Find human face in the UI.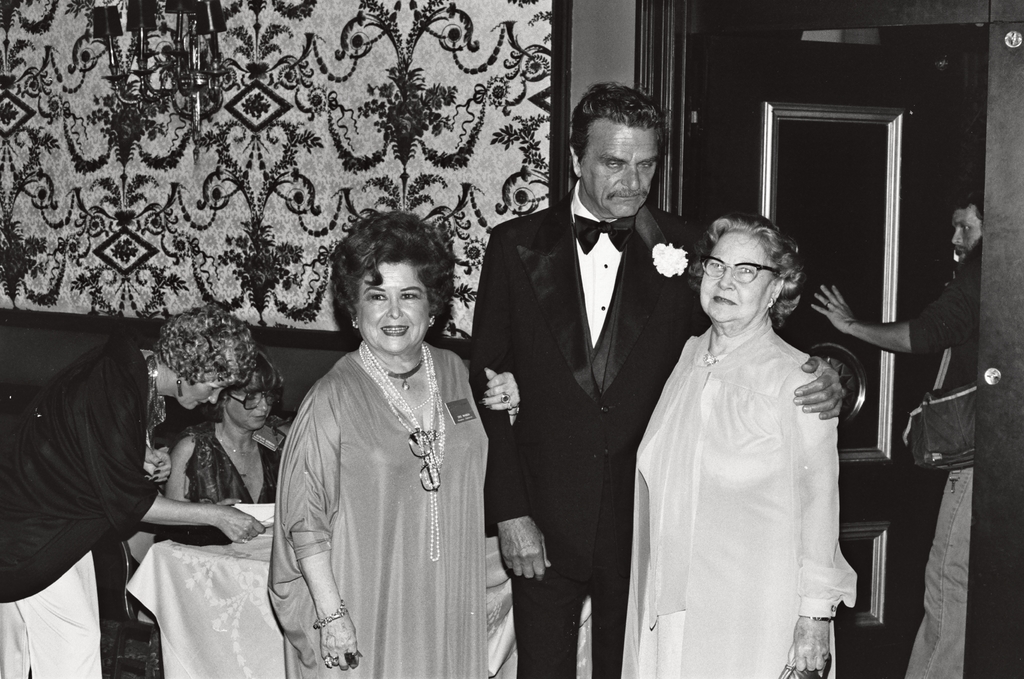
UI element at (left=703, top=234, right=781, bottom=321).
